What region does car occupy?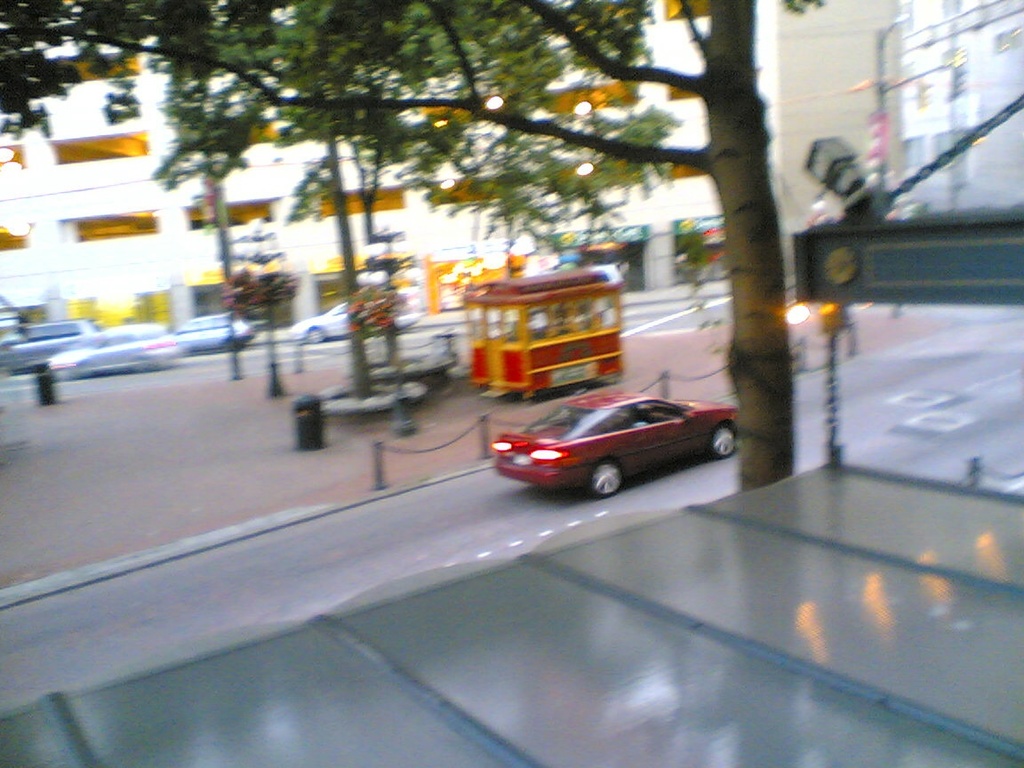
[left=37, top=319, right=185, bottom=370].
